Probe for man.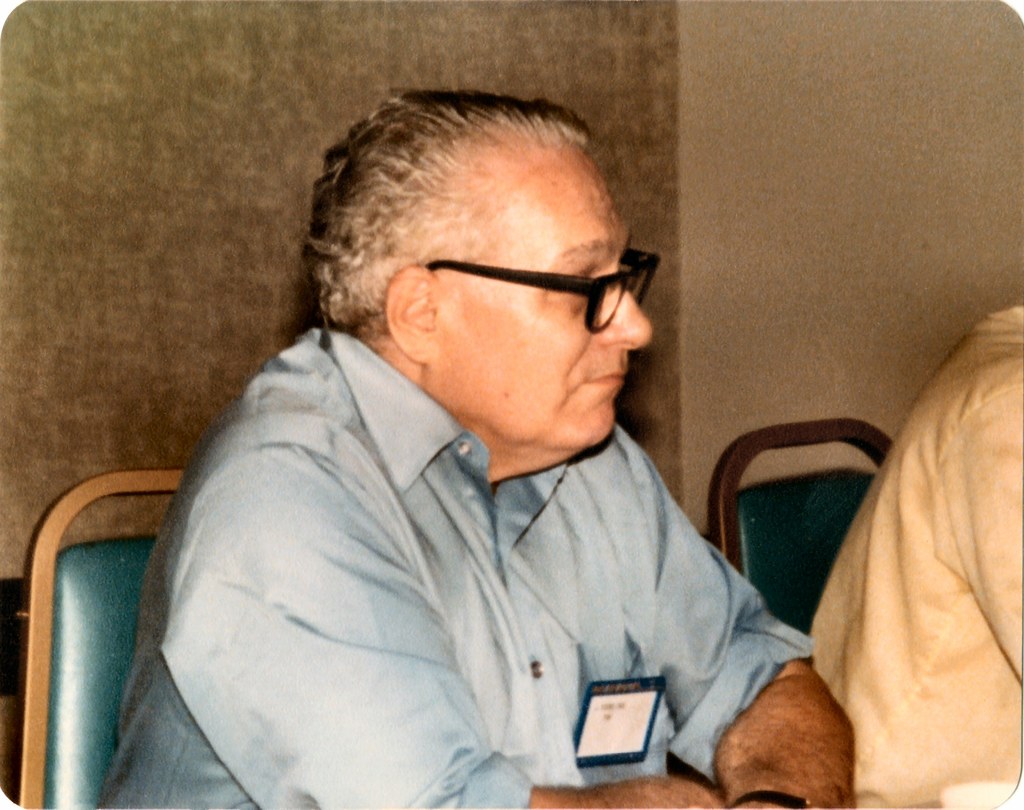
Probe result: (left=69, top=81, right=894, bottom=803).
